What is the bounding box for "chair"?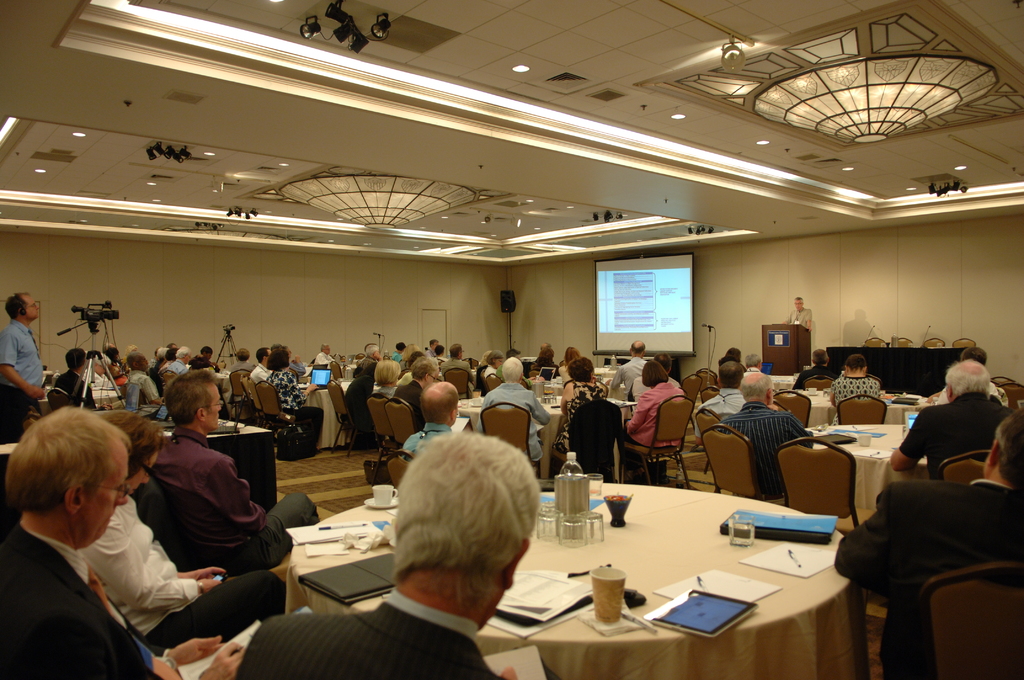
(696, 367, 719, 389).
